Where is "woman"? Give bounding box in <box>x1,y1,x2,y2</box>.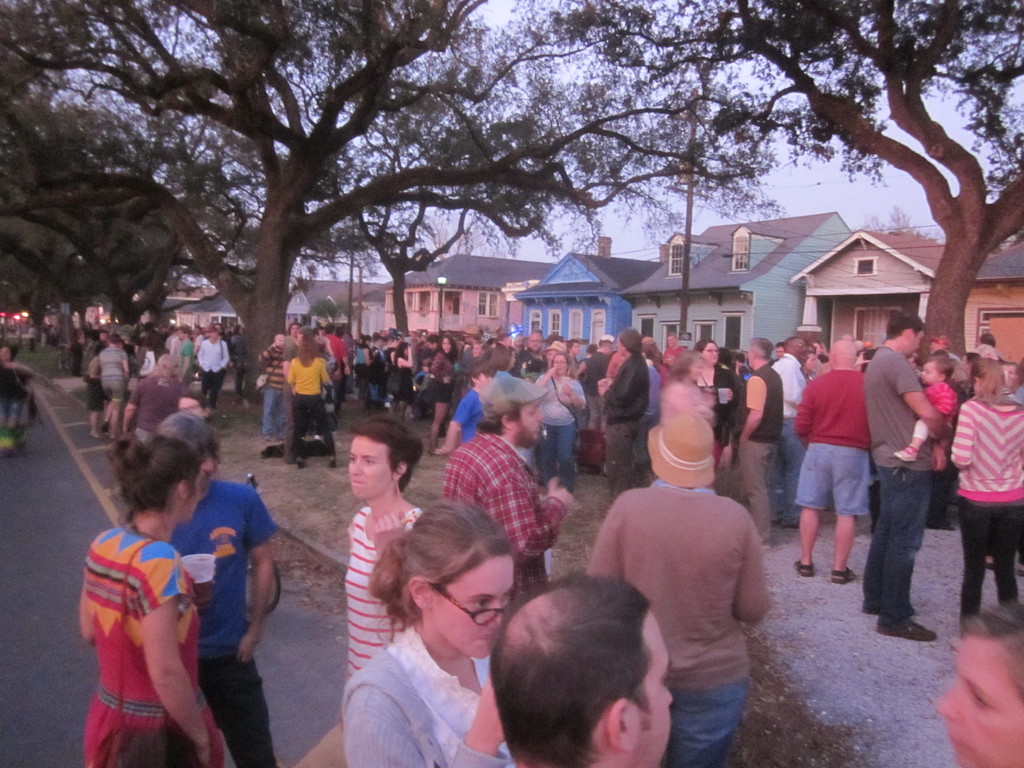
<box>692,339,740,477</box>.
